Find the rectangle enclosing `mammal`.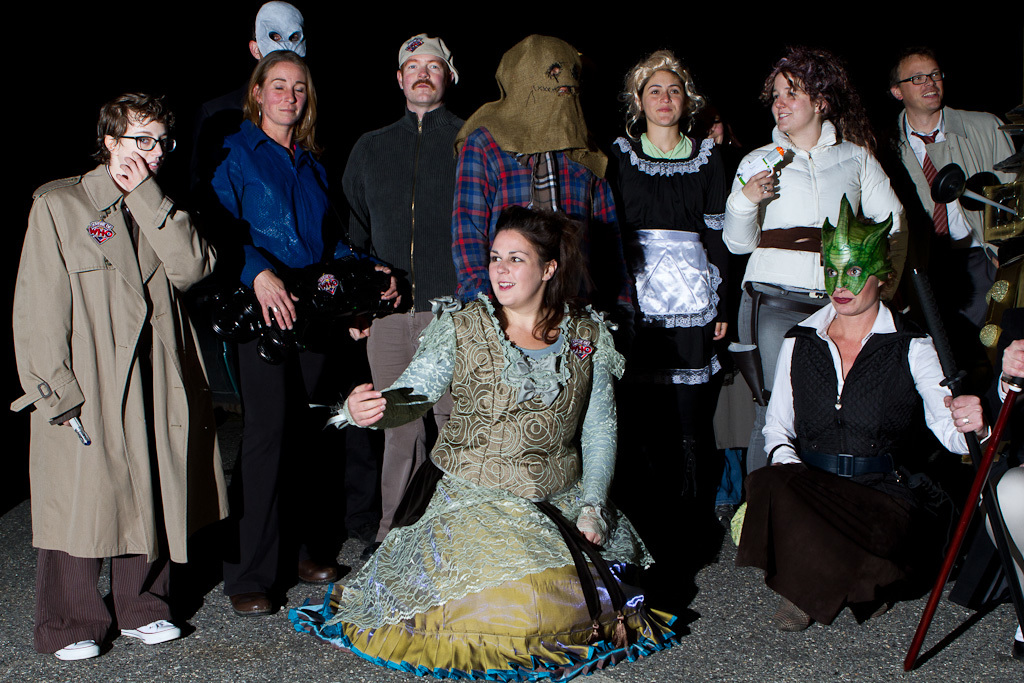
880/51/1023/409.
